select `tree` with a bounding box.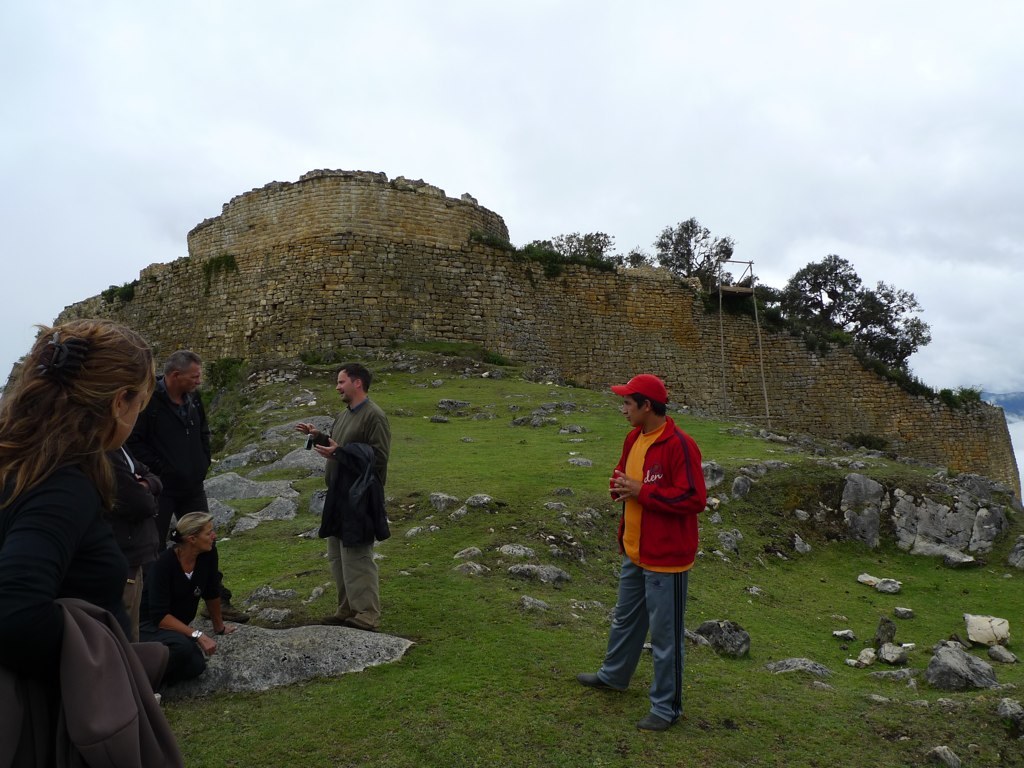
(651,210,733,290).
